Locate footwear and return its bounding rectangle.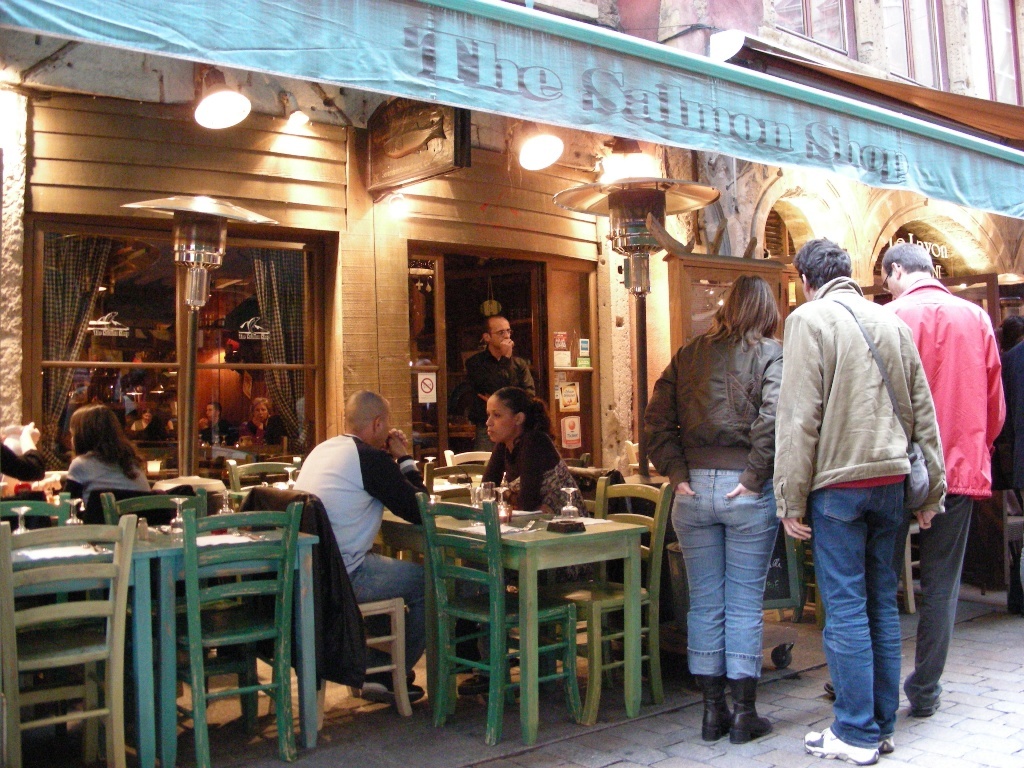
805/731/877/764.
